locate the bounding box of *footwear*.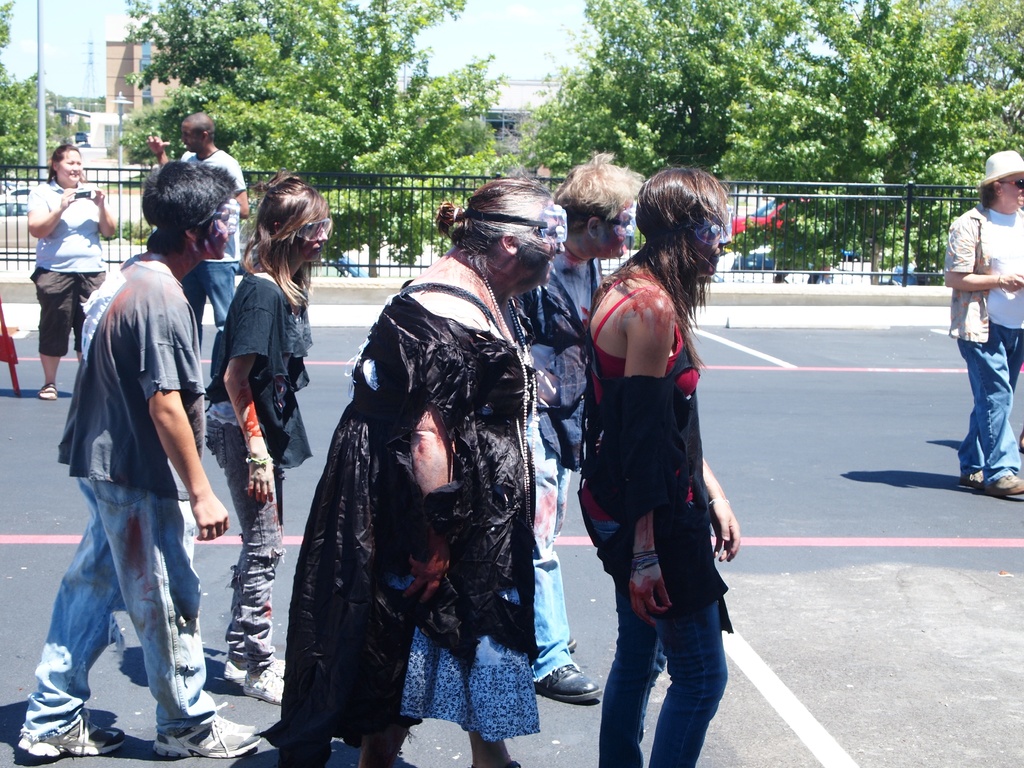
Bounding box: (left=240, top=662, right=285, bottom=709).
